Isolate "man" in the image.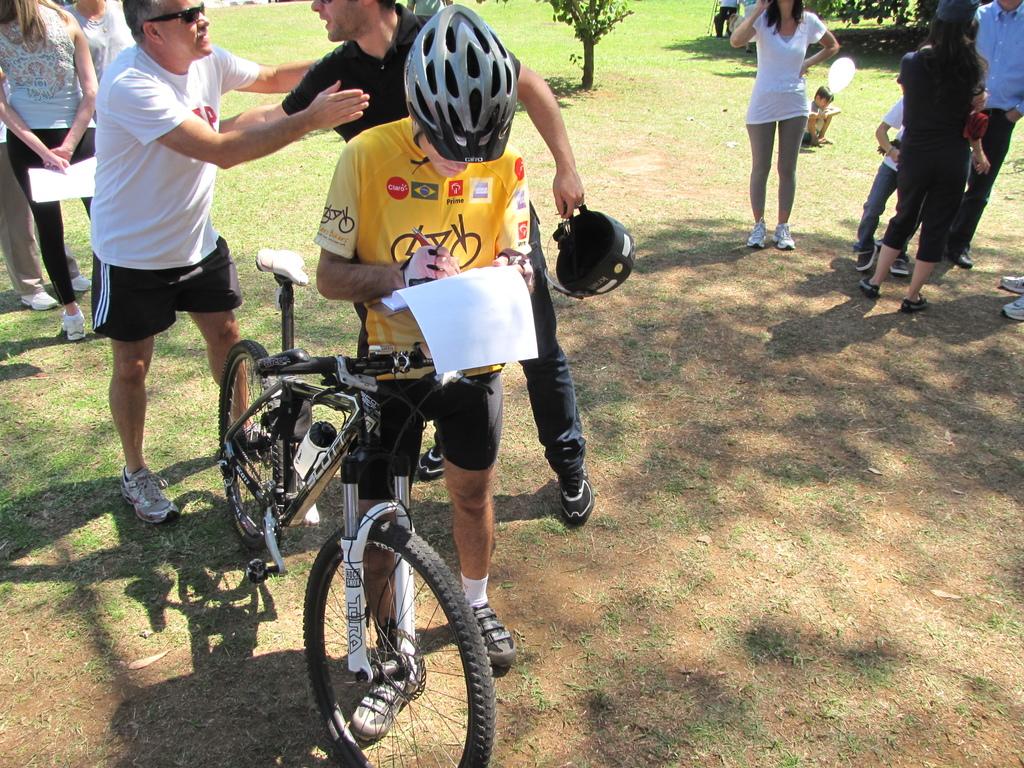
Isolated region: Rect(964, 0, 1023, 271).
